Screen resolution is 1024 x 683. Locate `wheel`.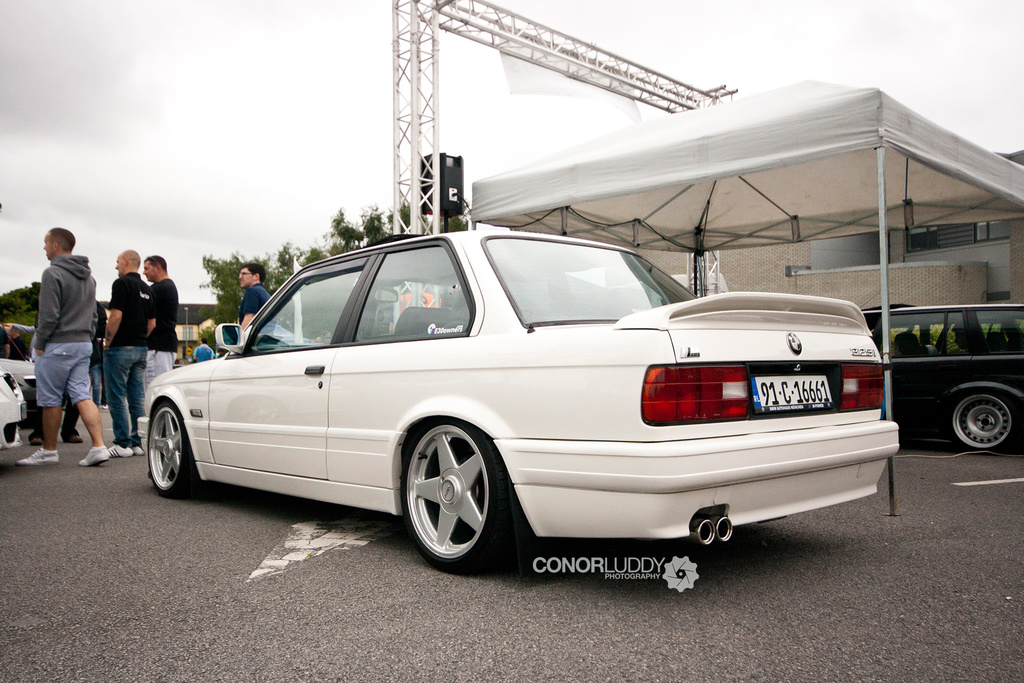
box(952, 395, 1018, 448).
